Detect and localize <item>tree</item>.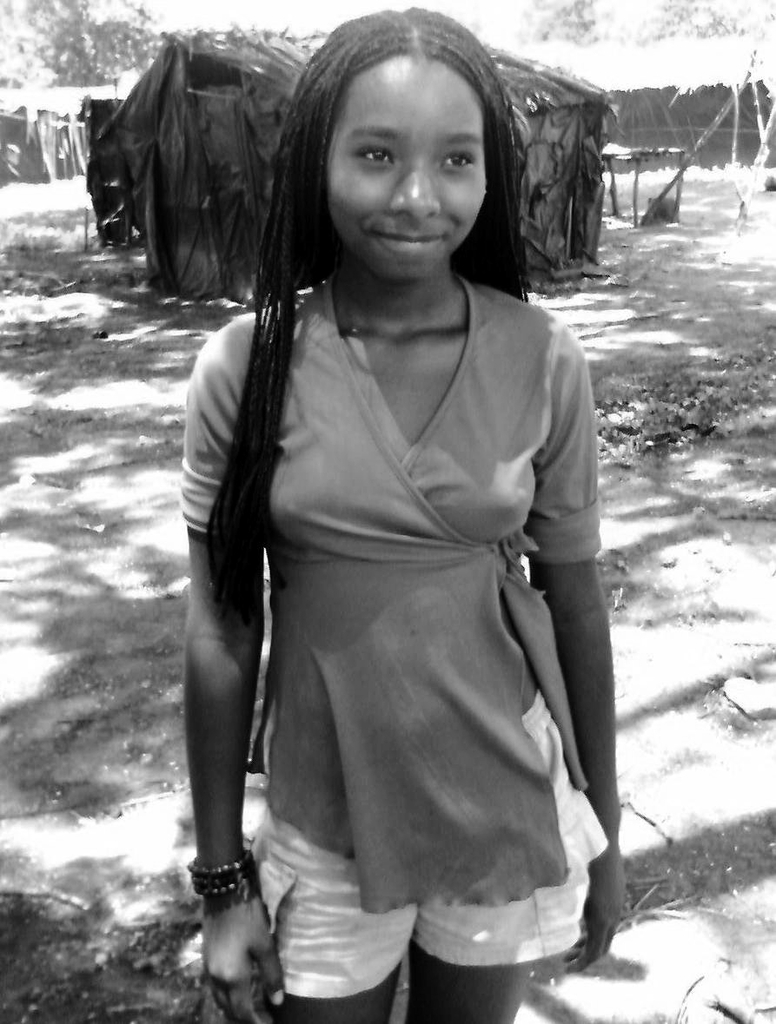
Localized at detection(637, 0, 774, 42).
